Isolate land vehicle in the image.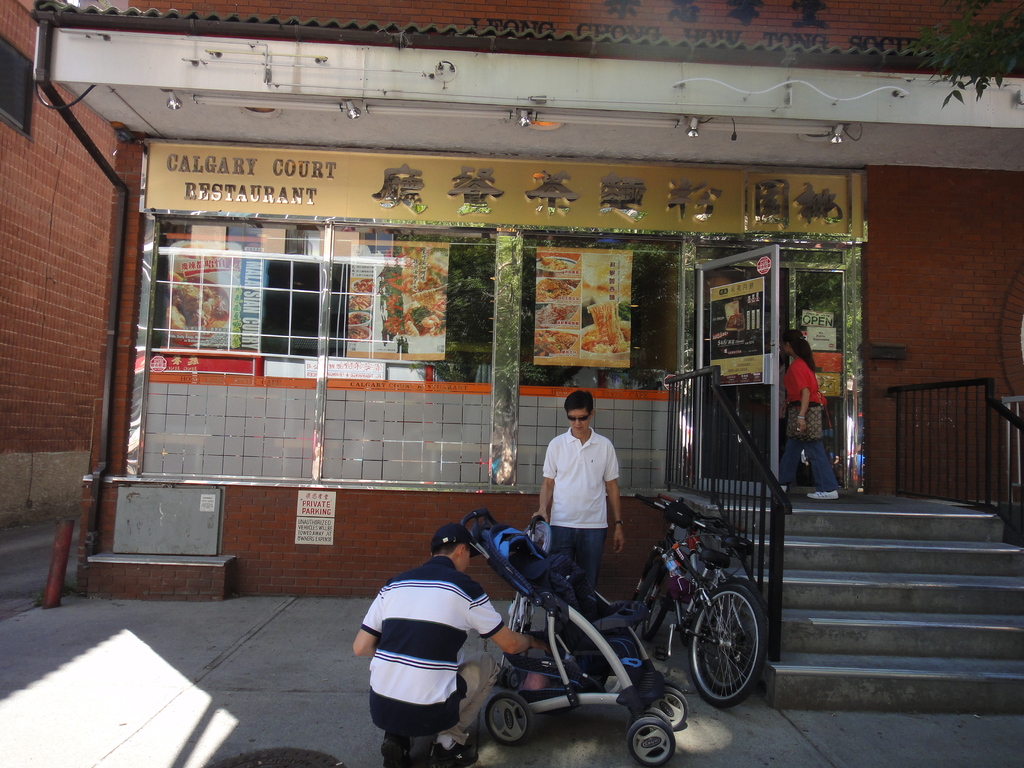
Isolated region: {"x1": 634, "y1": 493, "x2": 769, "y2": 703}.
